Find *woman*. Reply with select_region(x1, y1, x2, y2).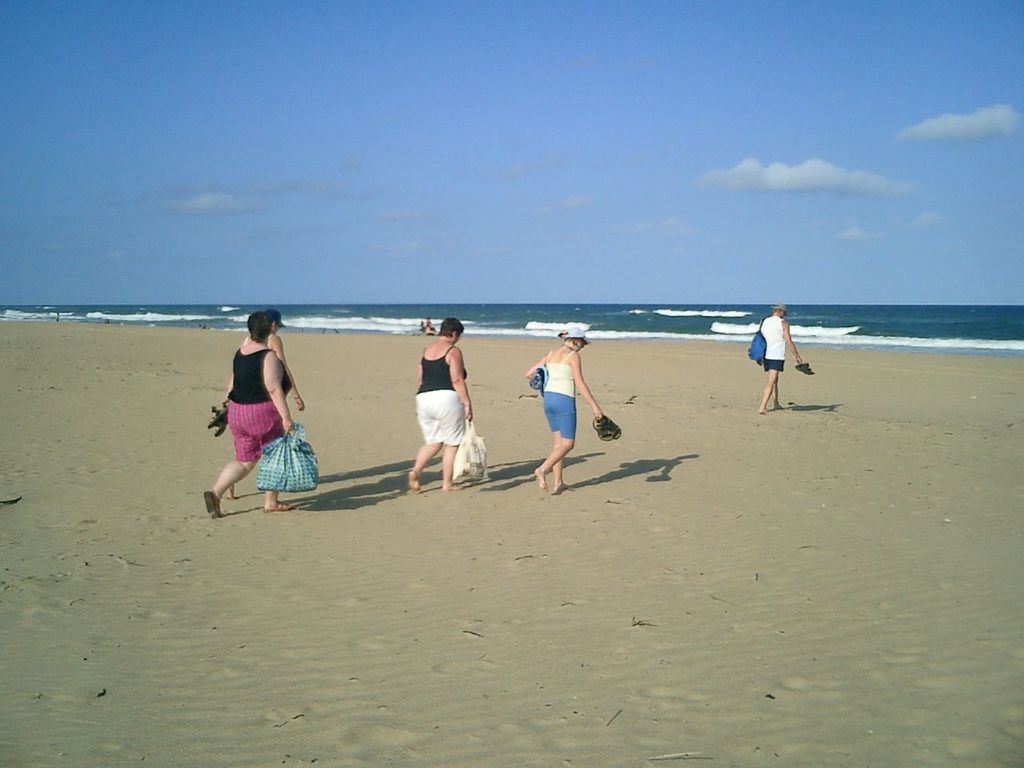
select_region(524, 322, 607, 489).
